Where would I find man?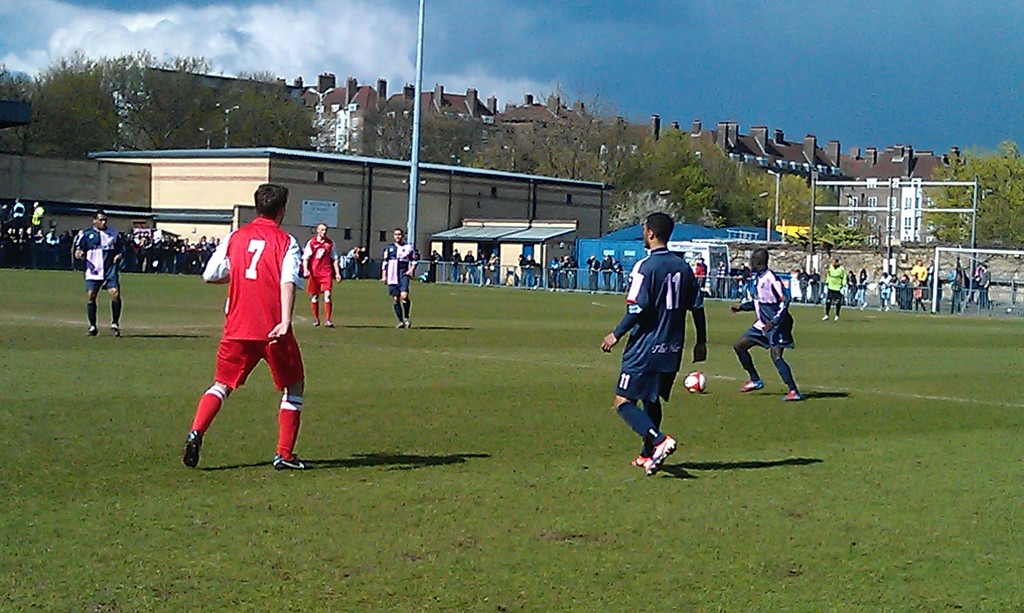
At <box>199,180,309,475</box>.
